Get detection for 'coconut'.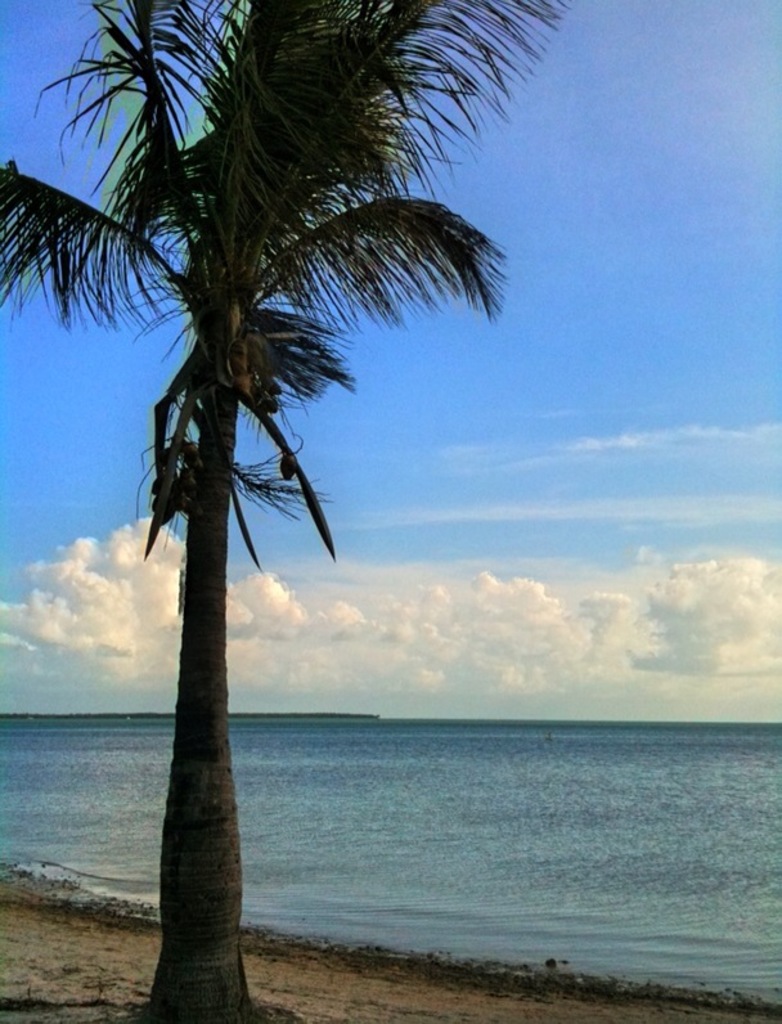
Detection: [277, 449, 298, 476].
